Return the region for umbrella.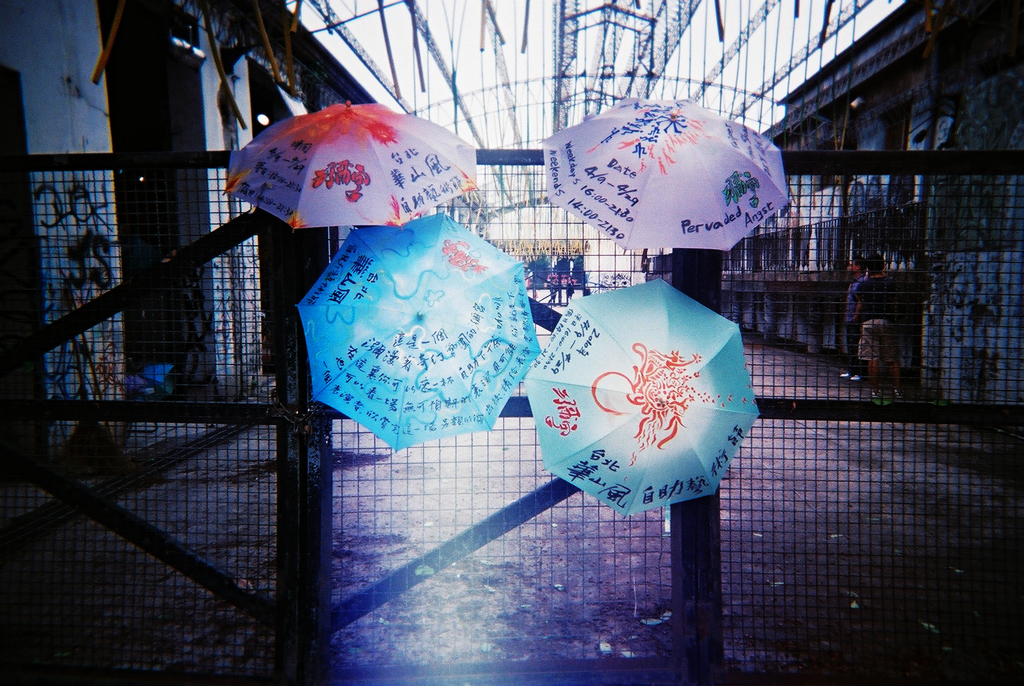
537 93 790 254.
